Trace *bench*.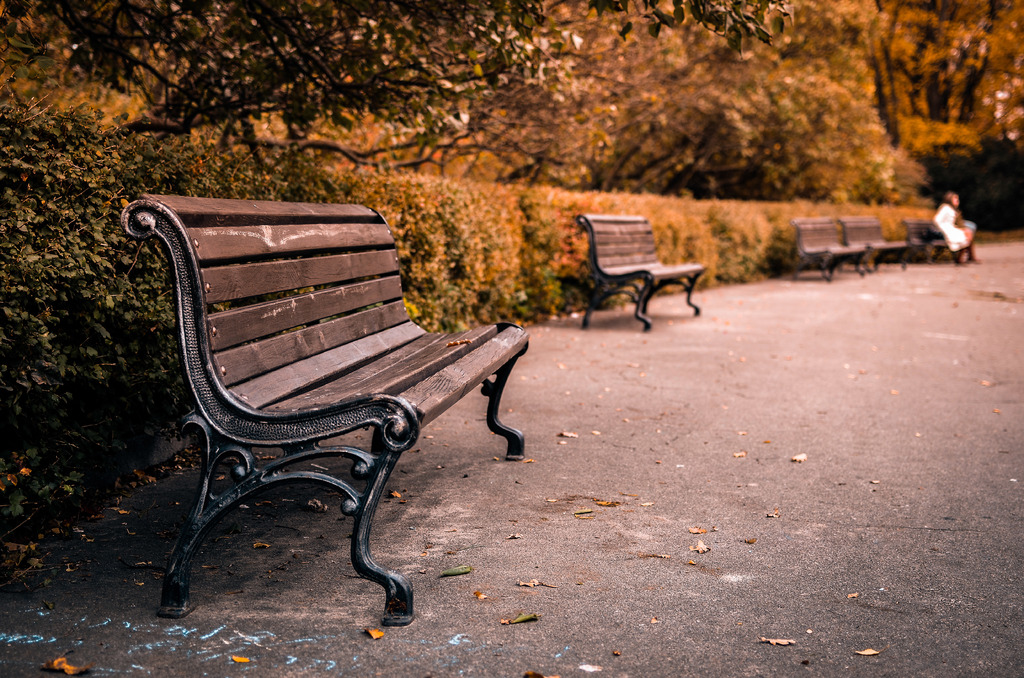
Traced to (570, 214, 703, 330).
